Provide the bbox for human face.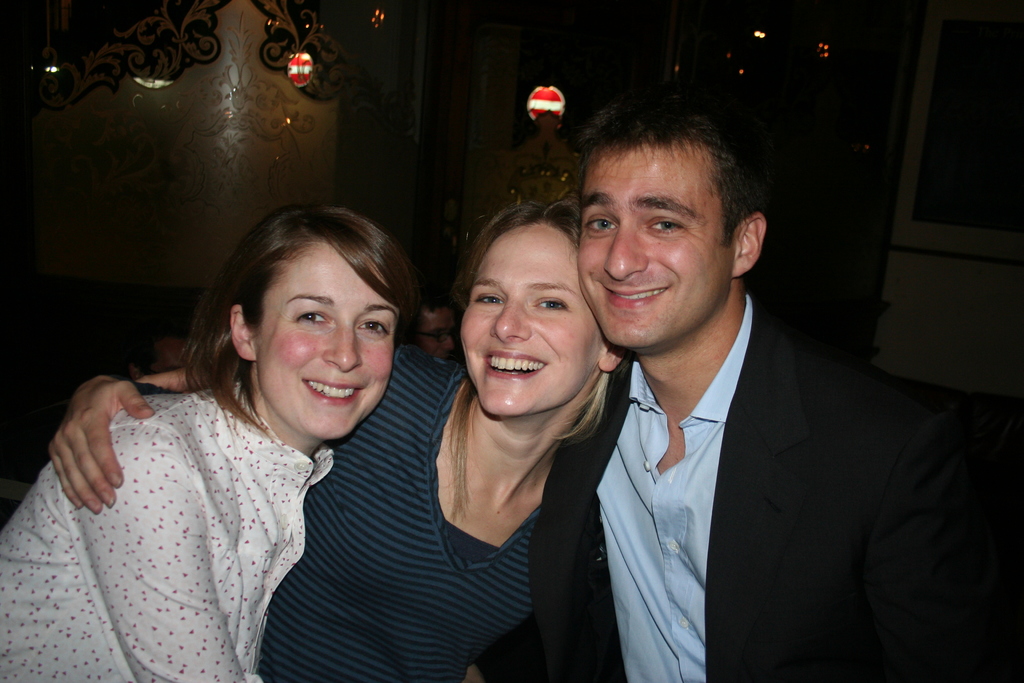
{"x1": 580, "y1": 143, "x2": 730, "y2": 342}.
